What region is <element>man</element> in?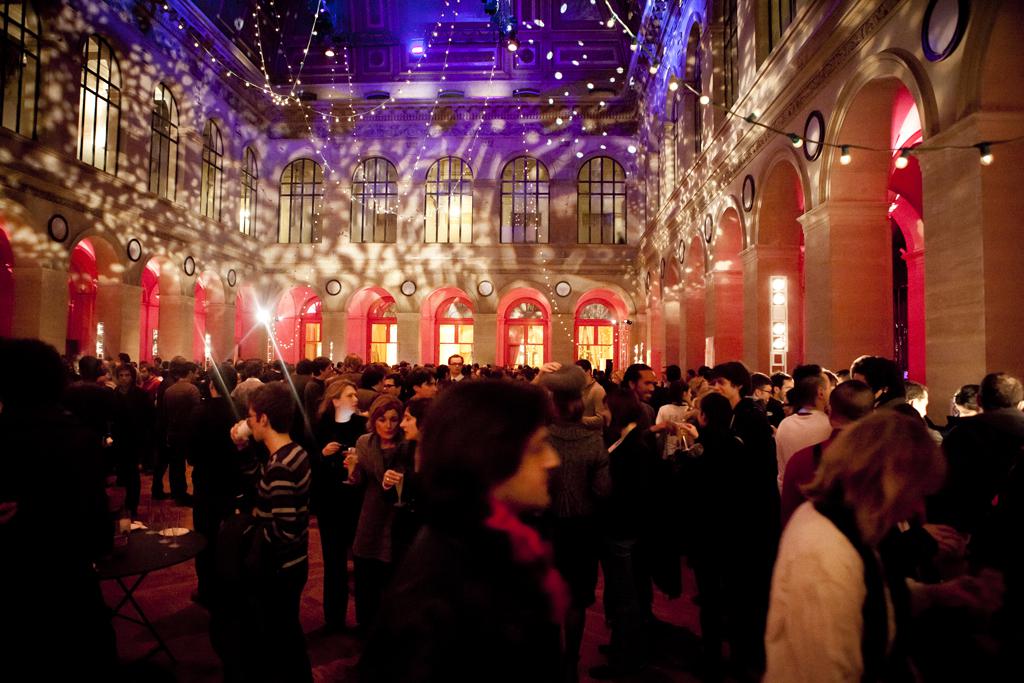
select_region(193, 378, 327, 667).
